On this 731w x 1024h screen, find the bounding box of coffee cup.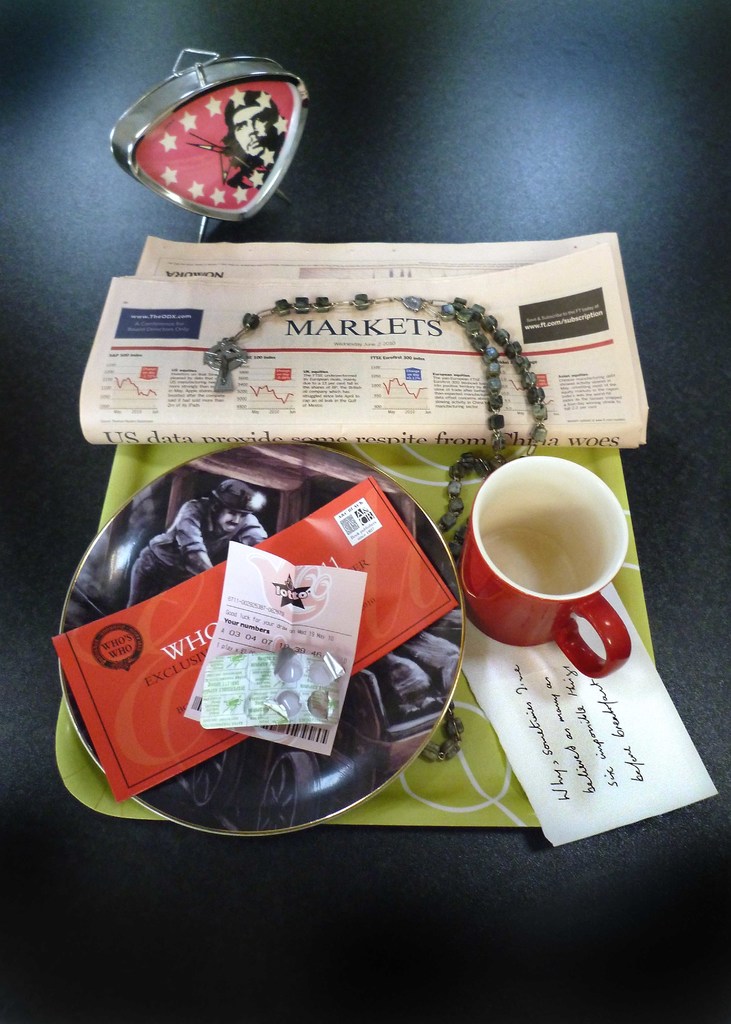
Bounding box: [left=462, top=452, right=635, bottom=687].
